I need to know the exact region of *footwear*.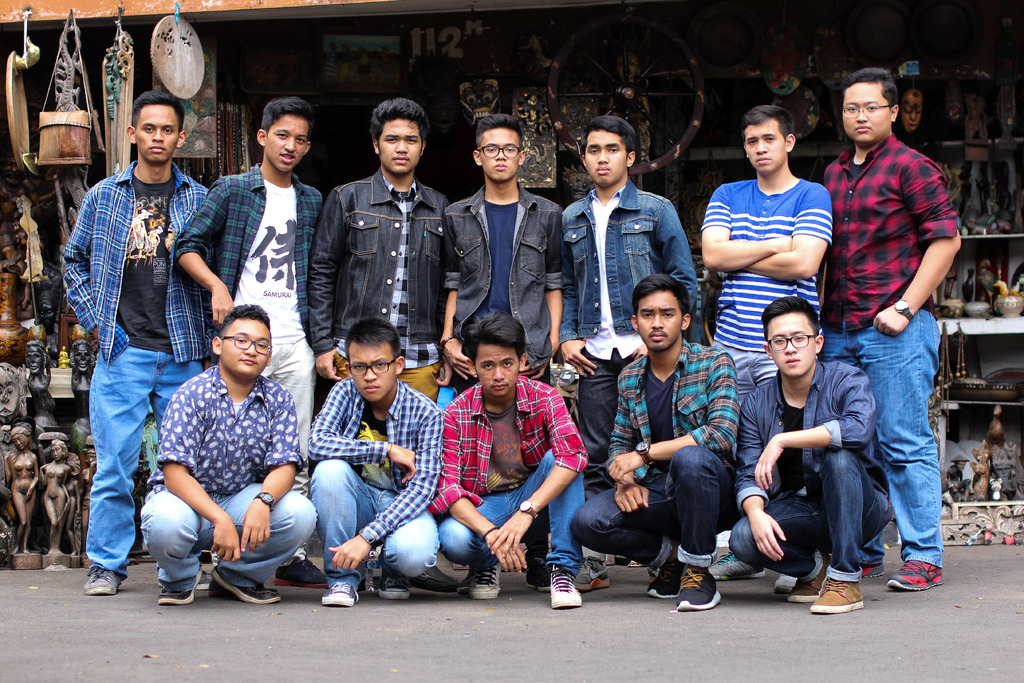
Region: select_region(572, 557, 609, 587).
